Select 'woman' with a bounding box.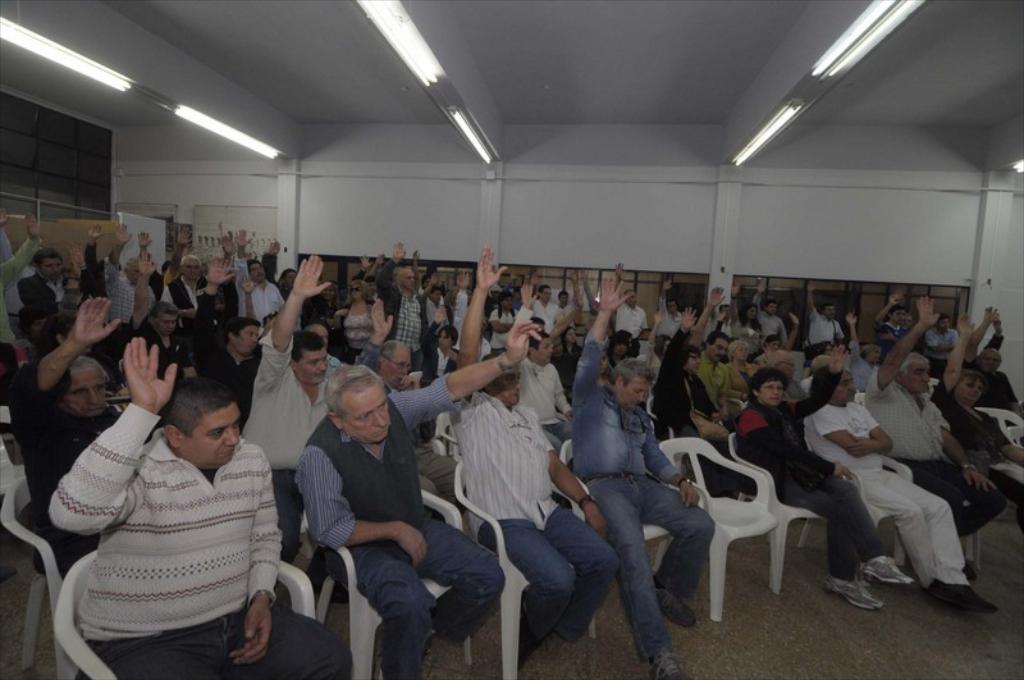
l=556, t=321, r=582, b=384.
